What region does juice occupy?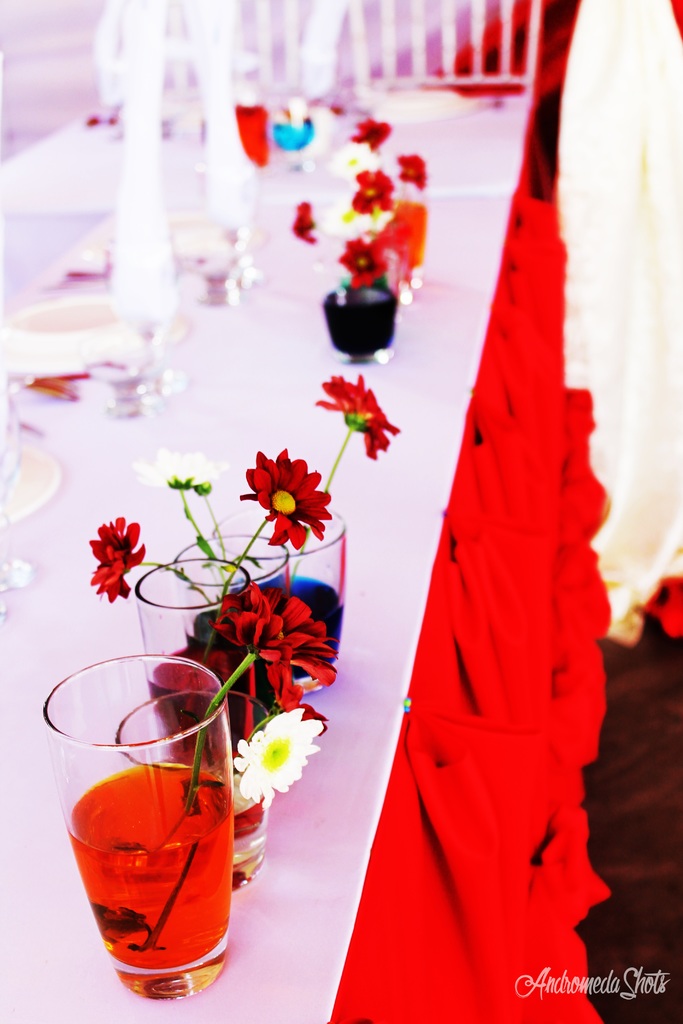
pyautogui.locateOnScreen(61, 760, 240, 990).
